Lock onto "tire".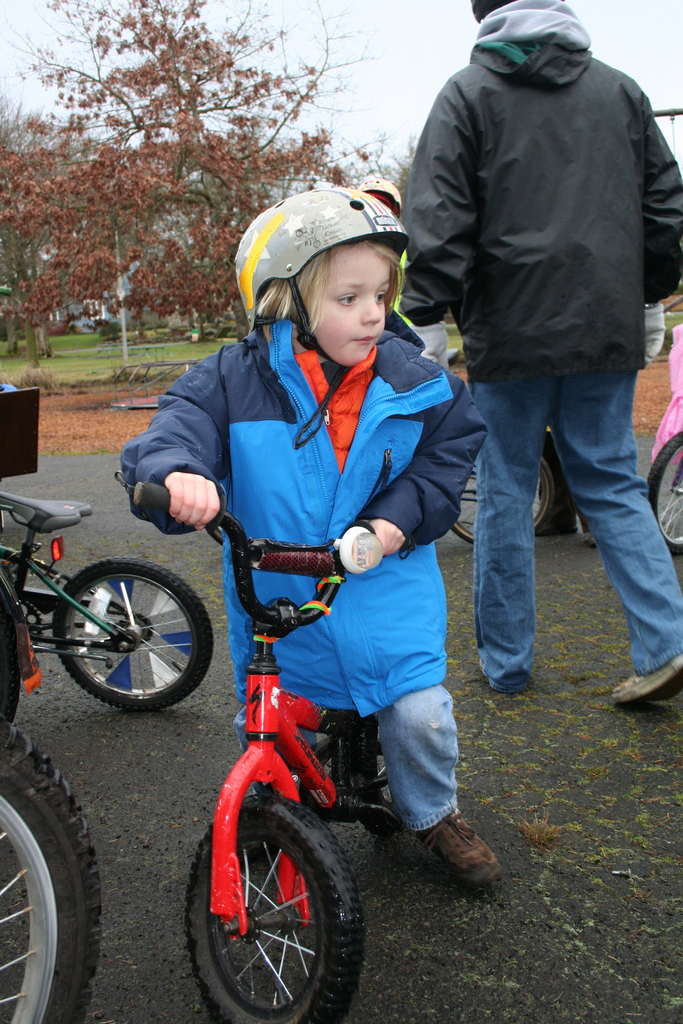
Locked: bbox(447, 428, 559, 547).
